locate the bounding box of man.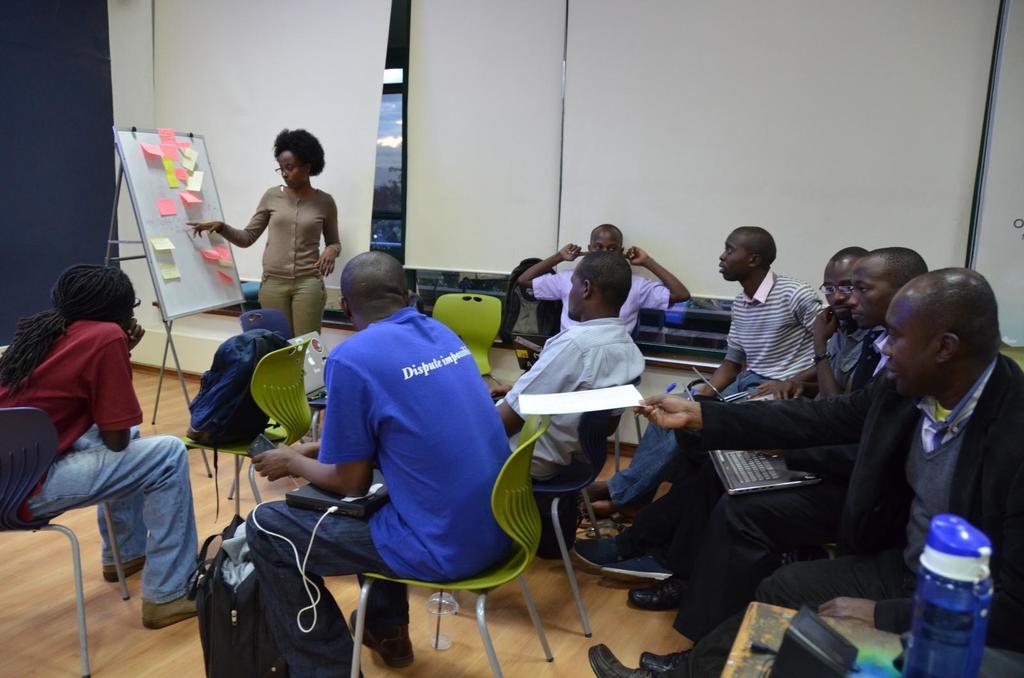
Bounding box: box(628, 251, 932, 638).
